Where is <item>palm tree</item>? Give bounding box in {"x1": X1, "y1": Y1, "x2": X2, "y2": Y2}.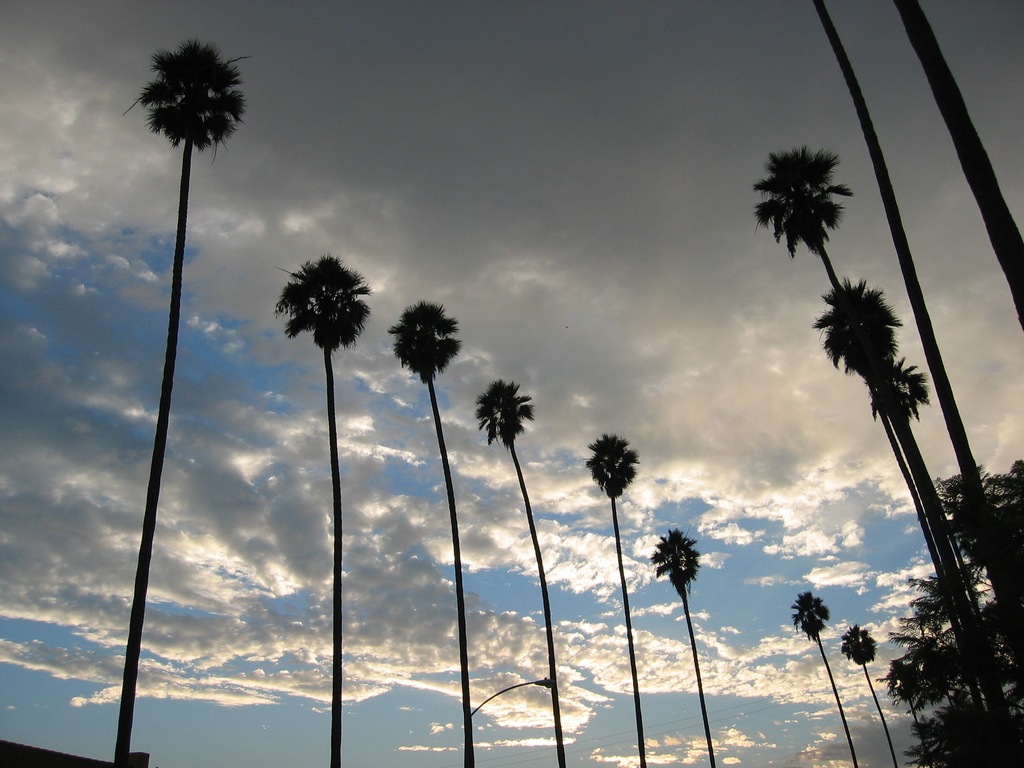
{"x1": 302, "y1": 232, "x2": 365, "y2": 767}.
